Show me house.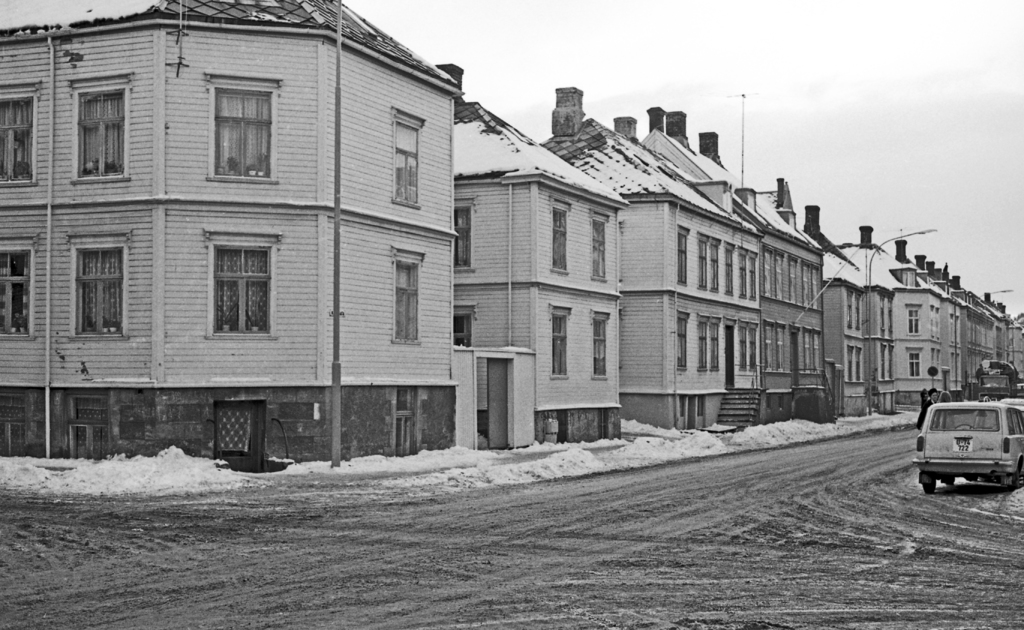
house is here: [0, 0, 1023, 469].
